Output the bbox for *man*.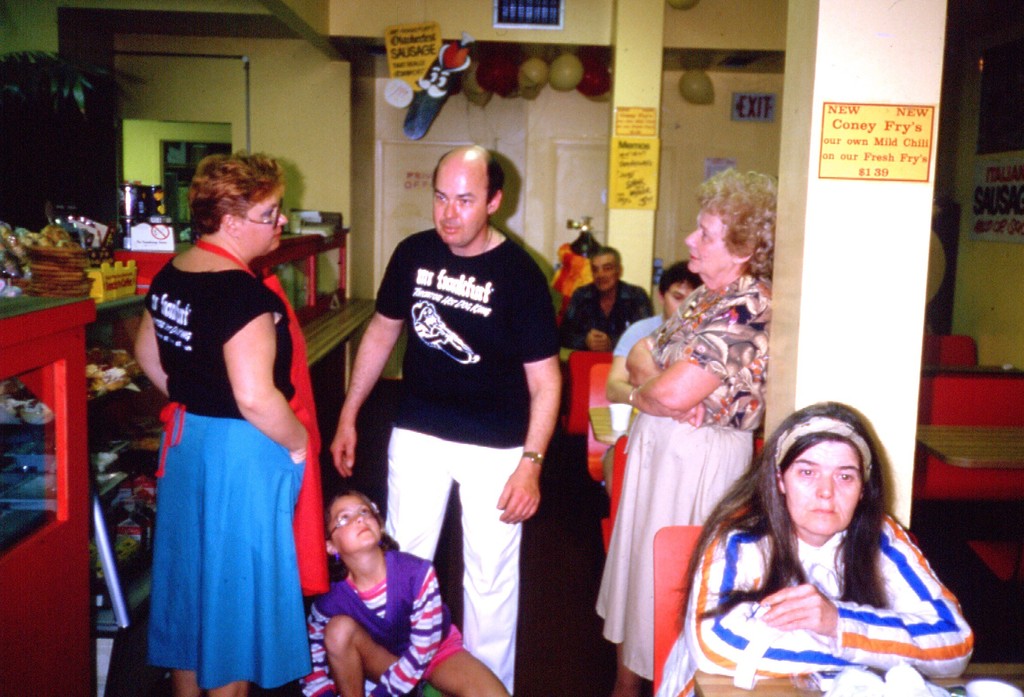
(602, 260, 705, 495).
